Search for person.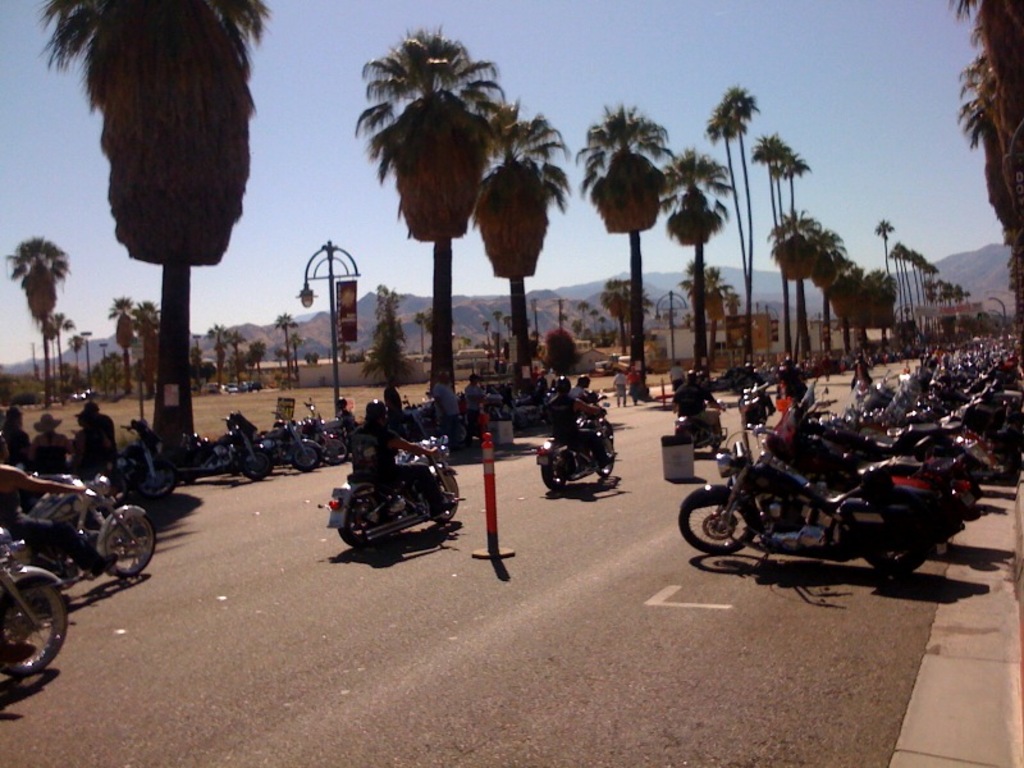
Found at <region>567, 370, 594, 399</region>.
